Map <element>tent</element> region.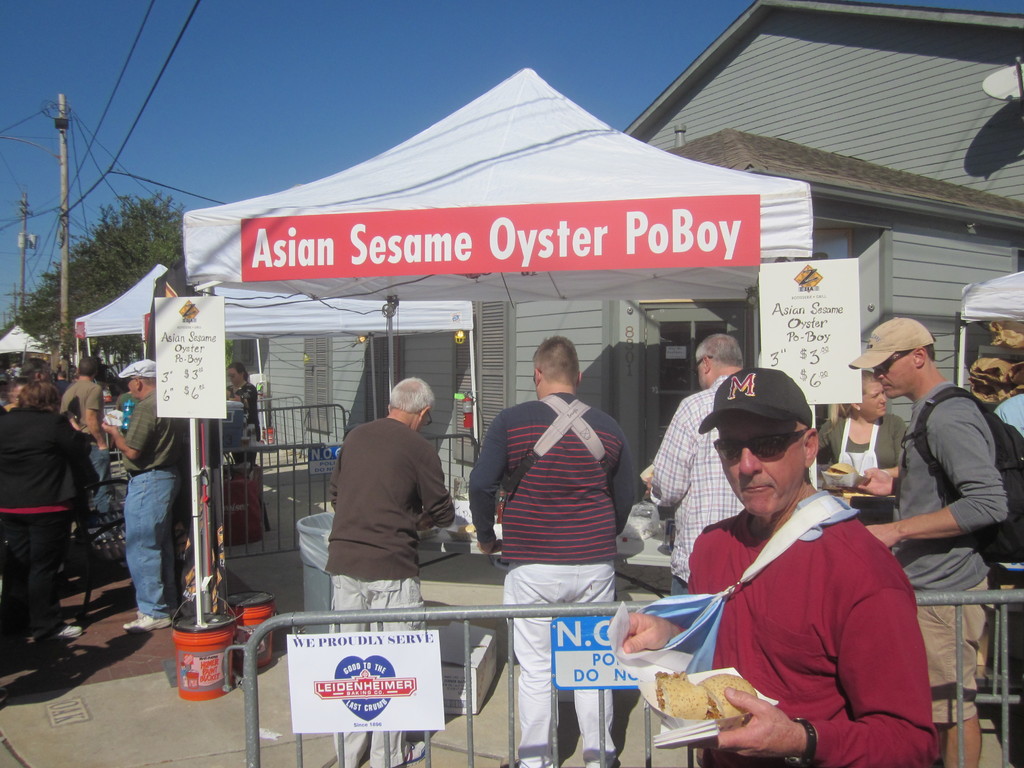
Mapped to crop(55, 269, 188, 467).
